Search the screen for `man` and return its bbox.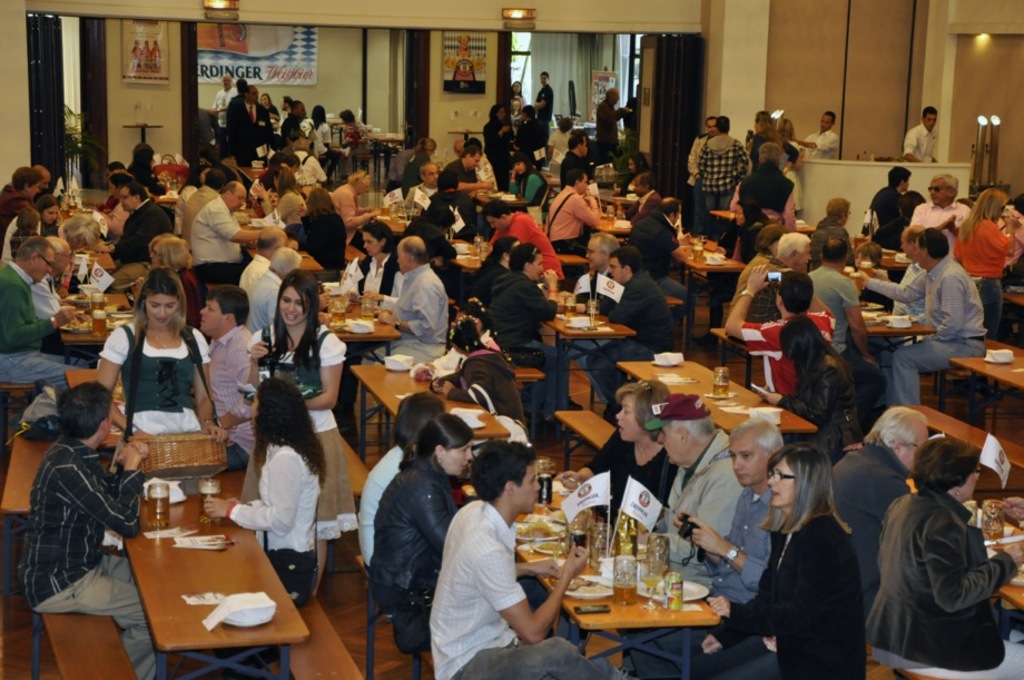
Found: bbox=(0, 234, 93, 437).
